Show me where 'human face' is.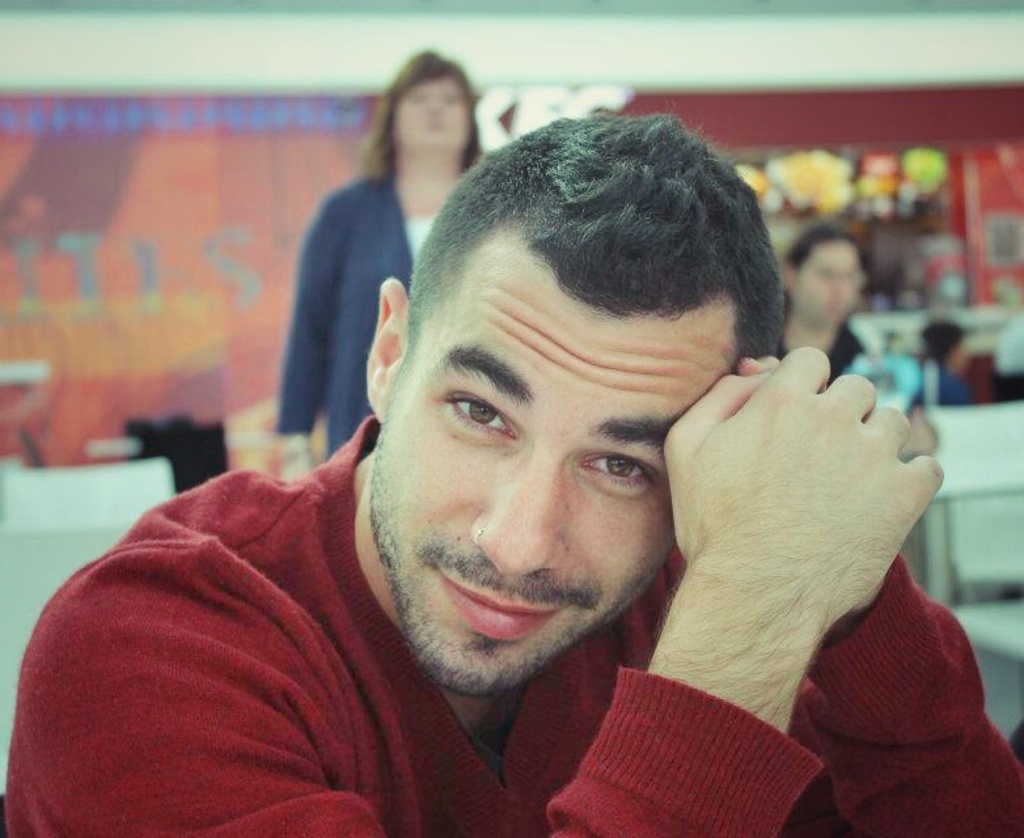
'human face' is at 794,230,859,330.
